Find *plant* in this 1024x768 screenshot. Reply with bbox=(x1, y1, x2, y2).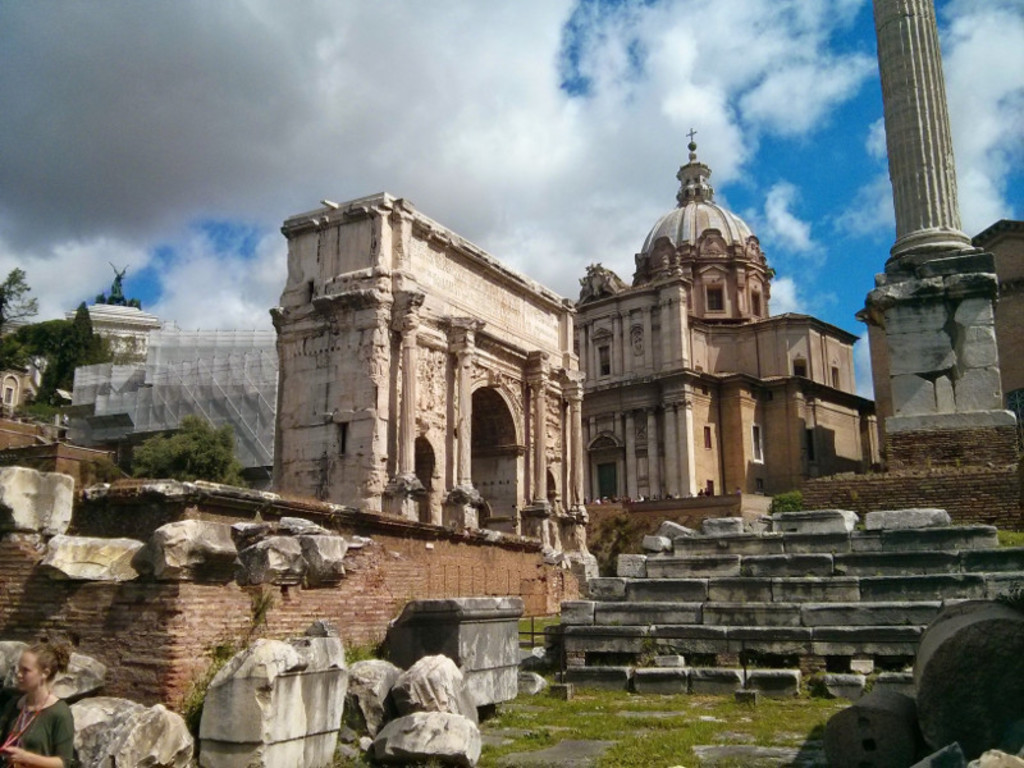
bbox=(343, 641, 380, 671).
